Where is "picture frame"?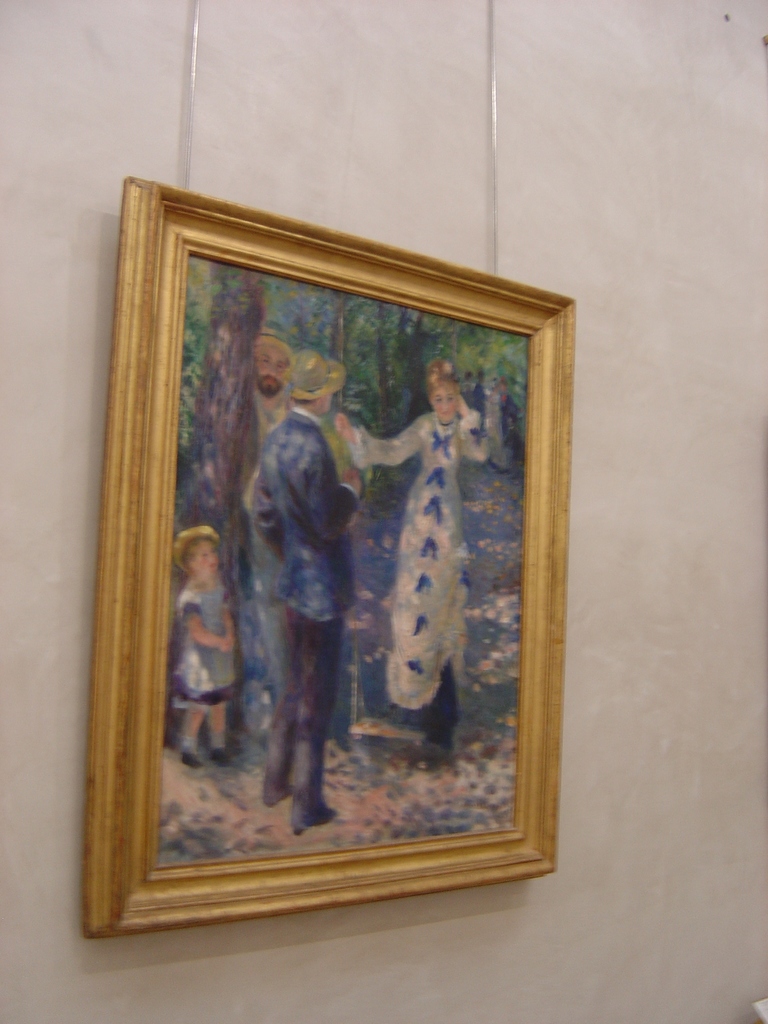
74, 178, 577, 941.
